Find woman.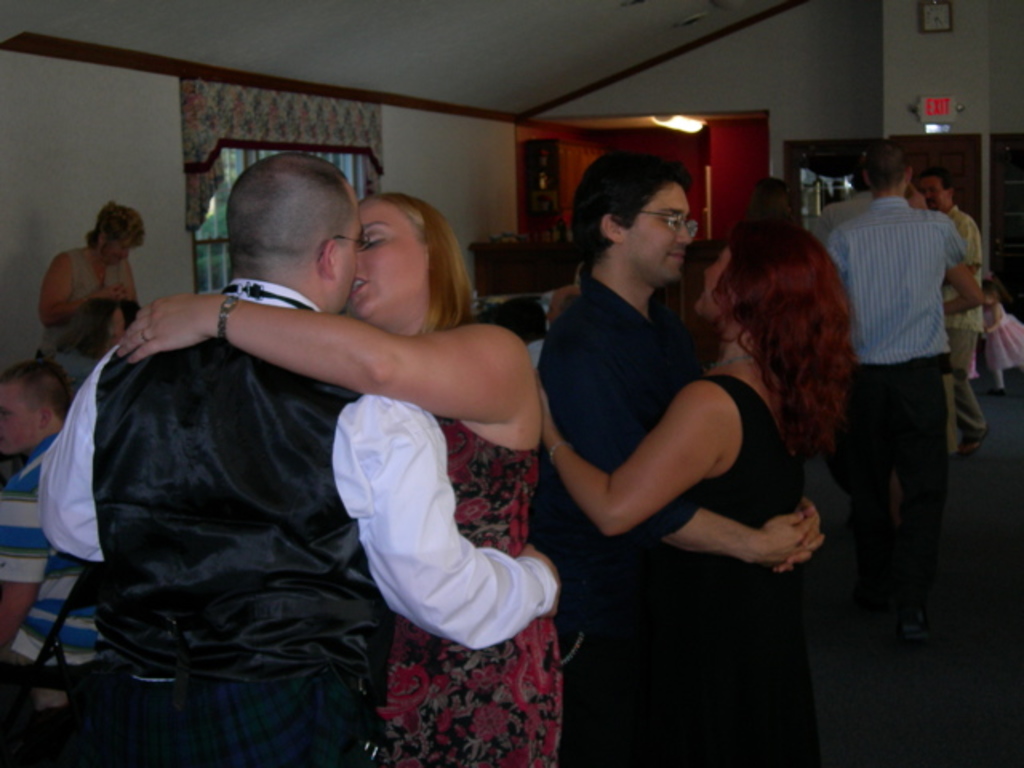
locate(38, 202, 162, 376).
